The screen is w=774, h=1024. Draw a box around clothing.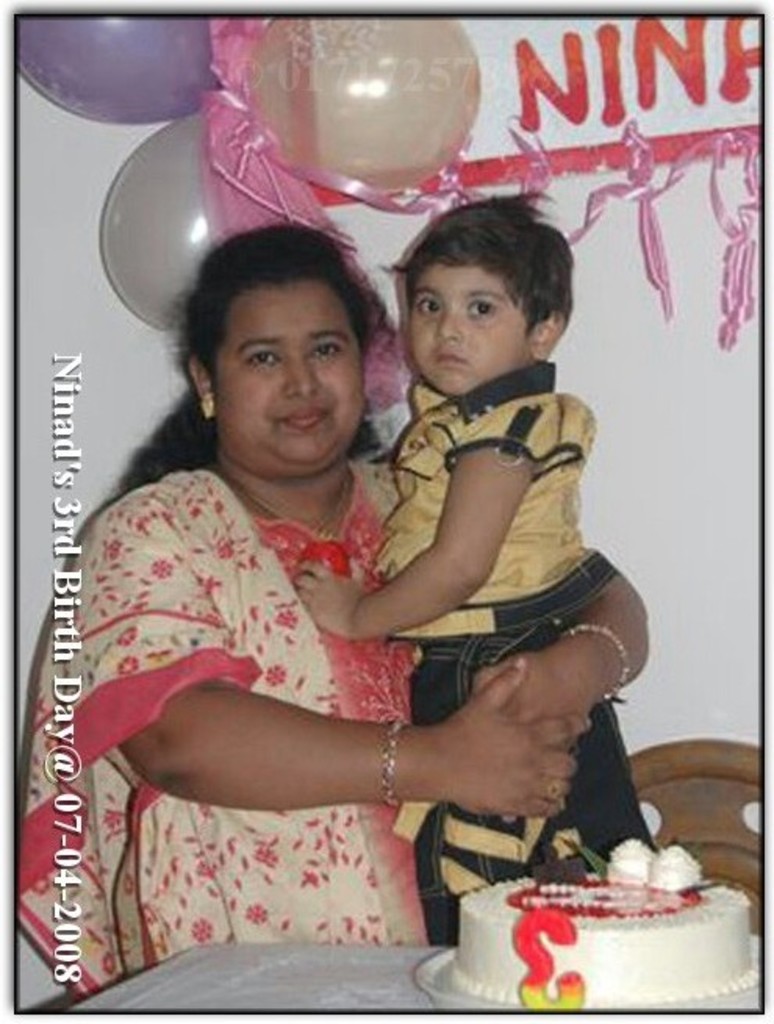
select_region(2, 452, 432, 1010).
